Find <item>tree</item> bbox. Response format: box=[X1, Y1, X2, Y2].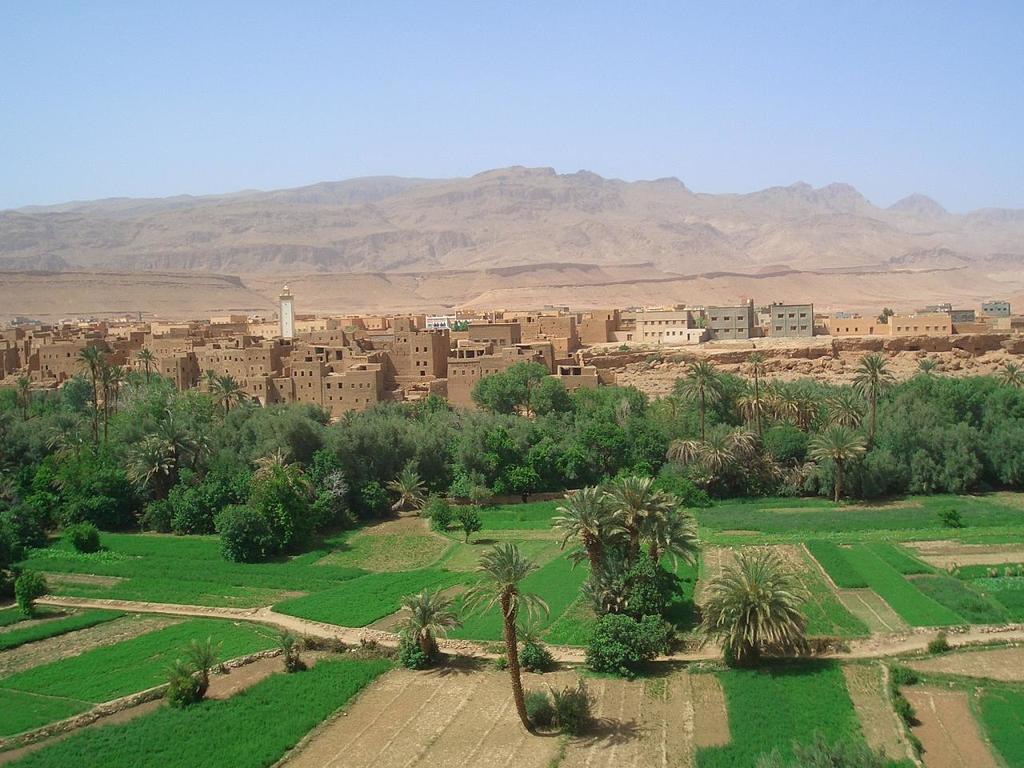
box=[552, 482, 640, 626].
